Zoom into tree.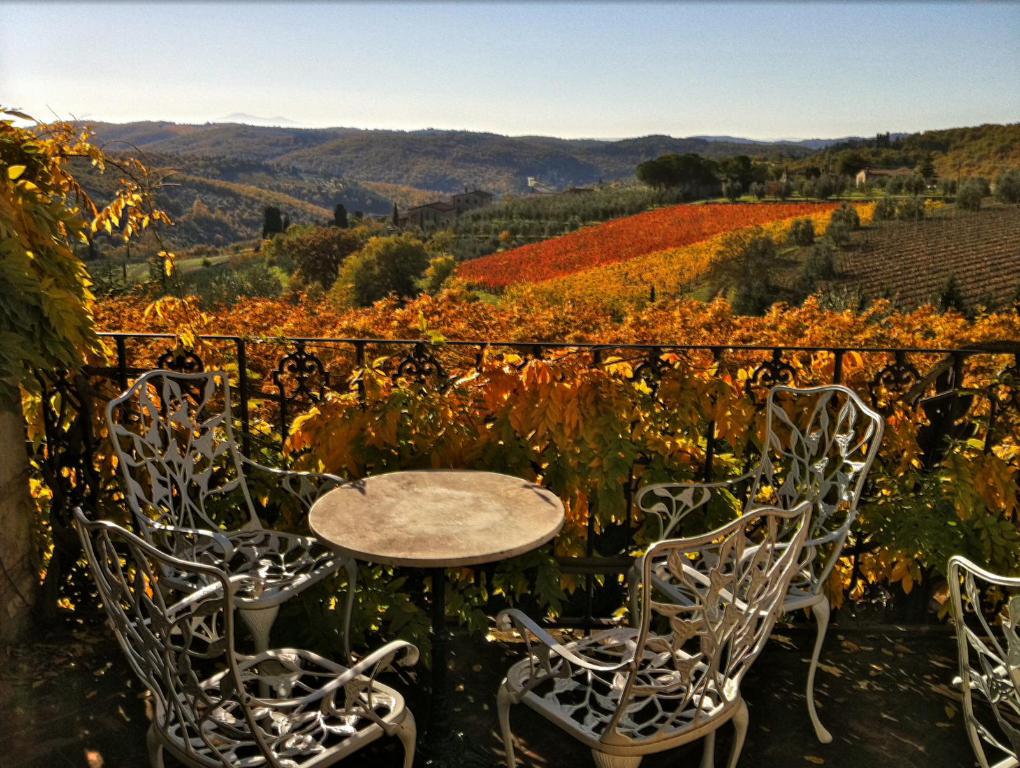
Zoom target: 323:225:439:300.
